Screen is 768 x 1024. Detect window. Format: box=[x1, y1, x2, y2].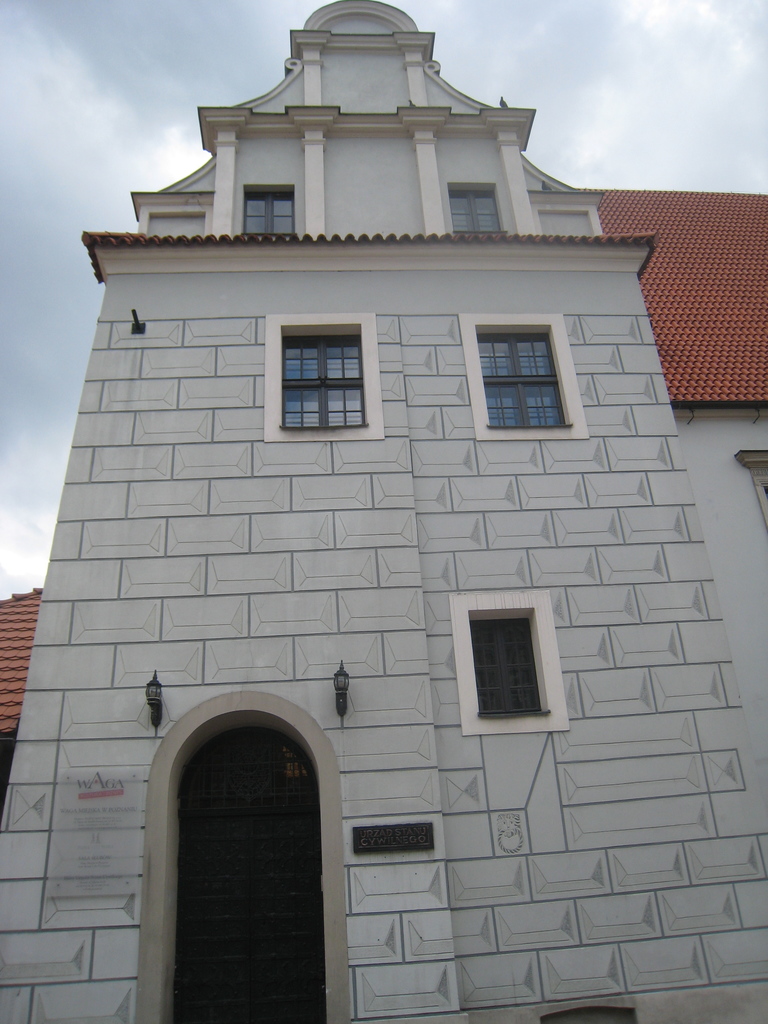
box=[476, 602, 551, 721].
